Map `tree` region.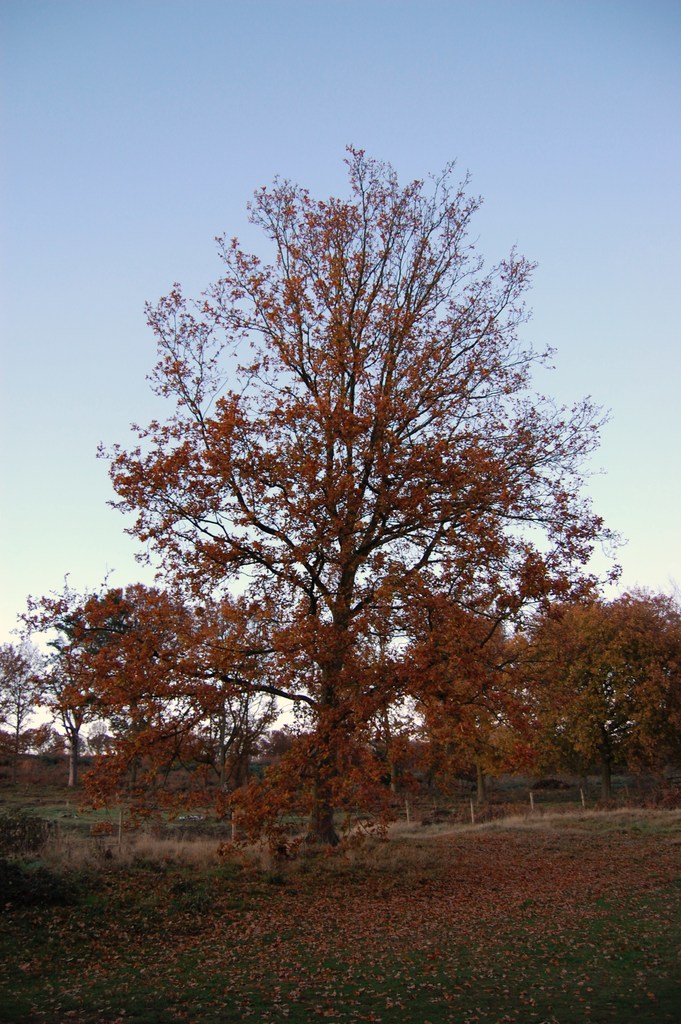
Mapped to <box>1,636,50,790</box>.
